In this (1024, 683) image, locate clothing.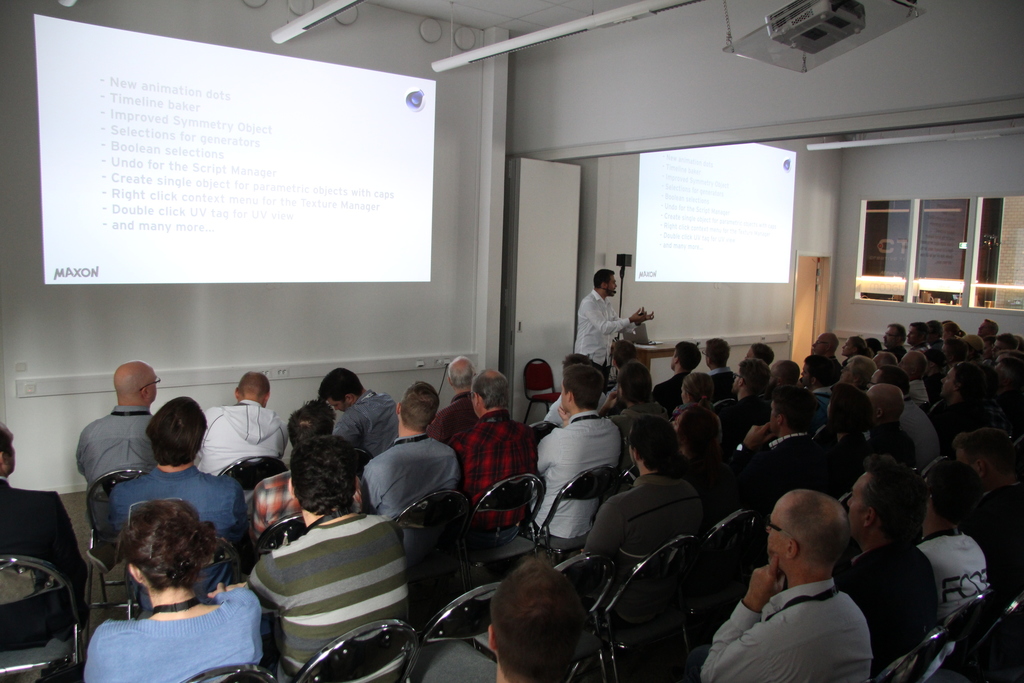
Bounding box: [545,389,568,427].
